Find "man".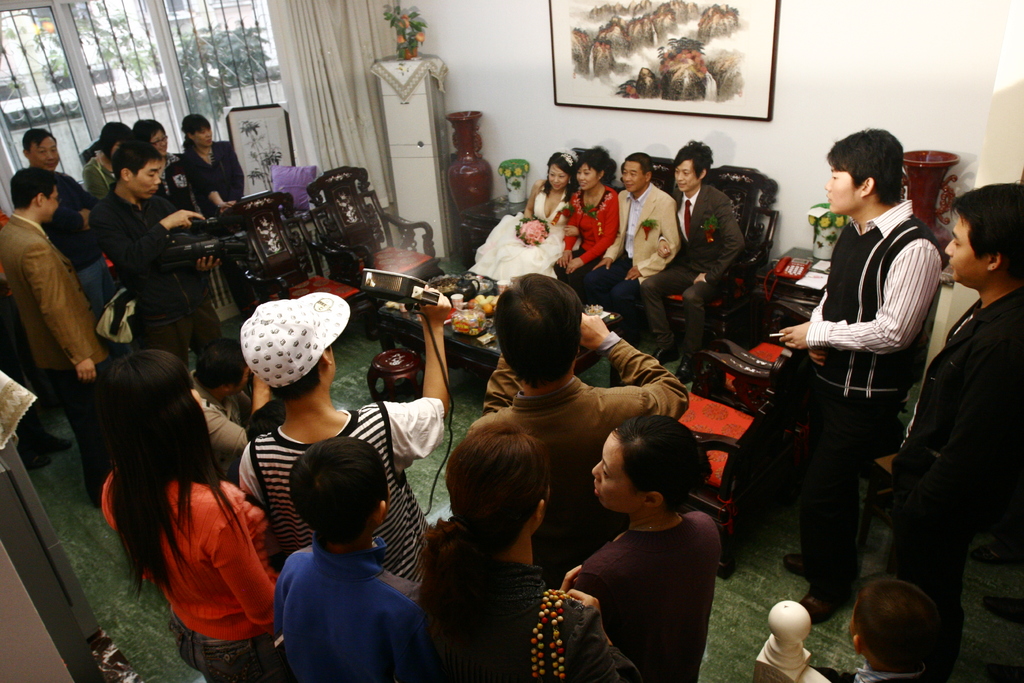
[left=786, top=132, right=963, bottom=627].
